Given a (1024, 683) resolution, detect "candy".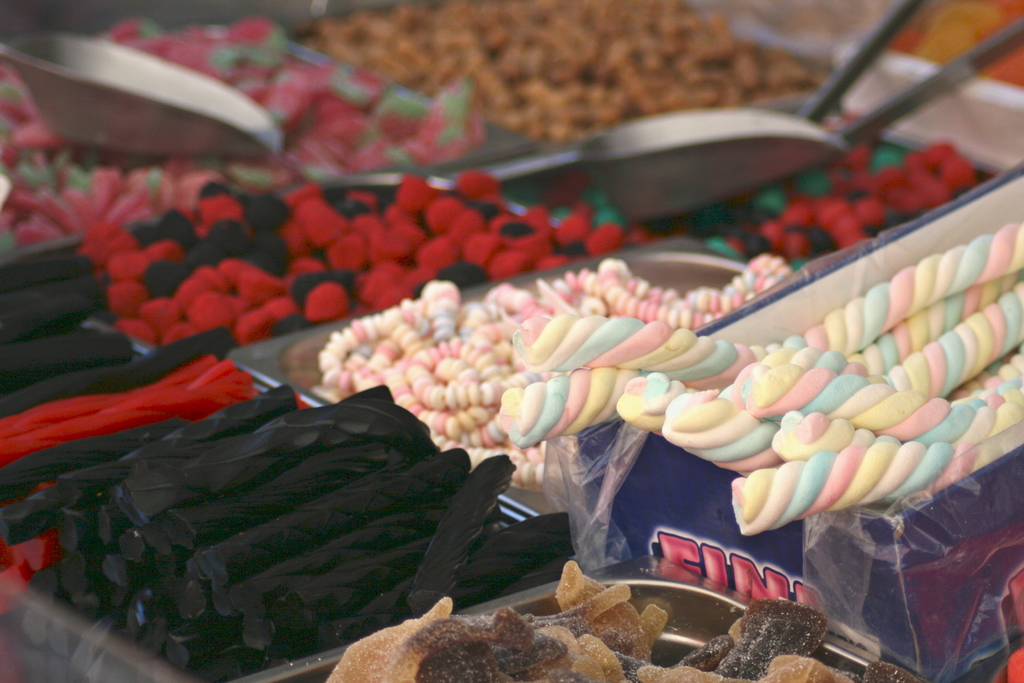
(left=0, top=357, right=248, bottom=468).
